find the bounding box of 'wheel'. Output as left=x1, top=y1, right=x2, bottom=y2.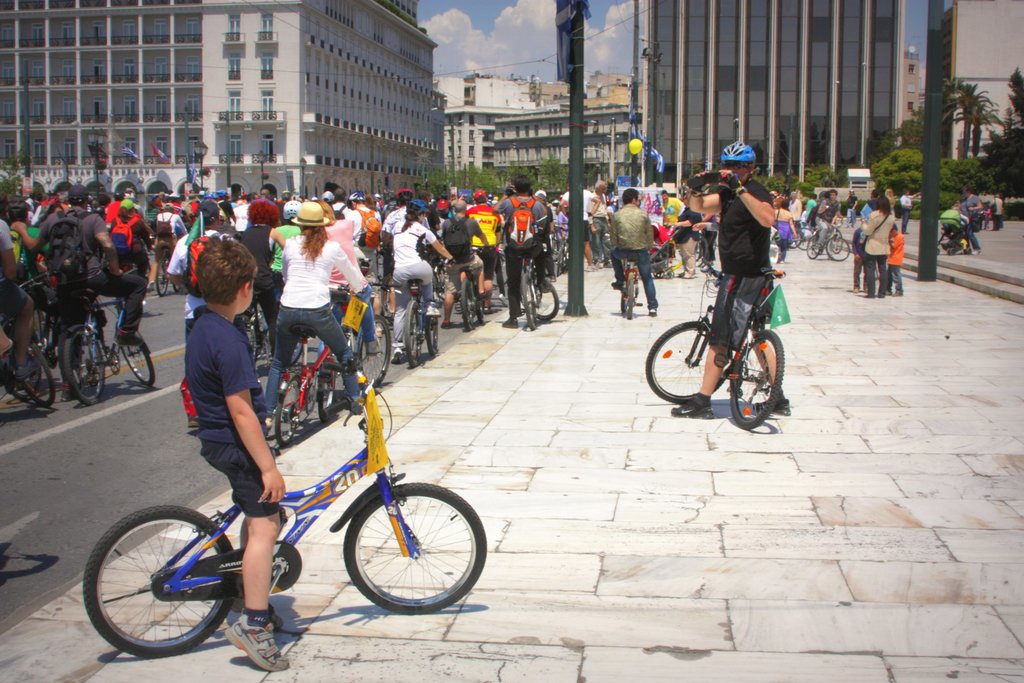
left=626, top=271, right=636, bottom=317.
